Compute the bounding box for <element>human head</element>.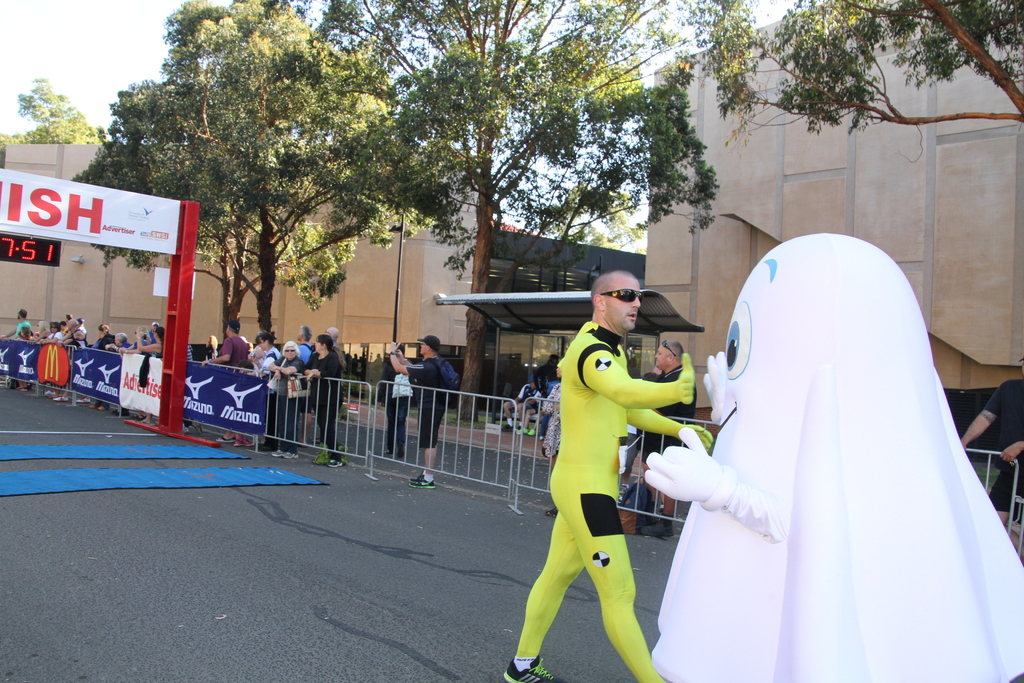
x1=257 y1=329 x2=276 y2=352.
